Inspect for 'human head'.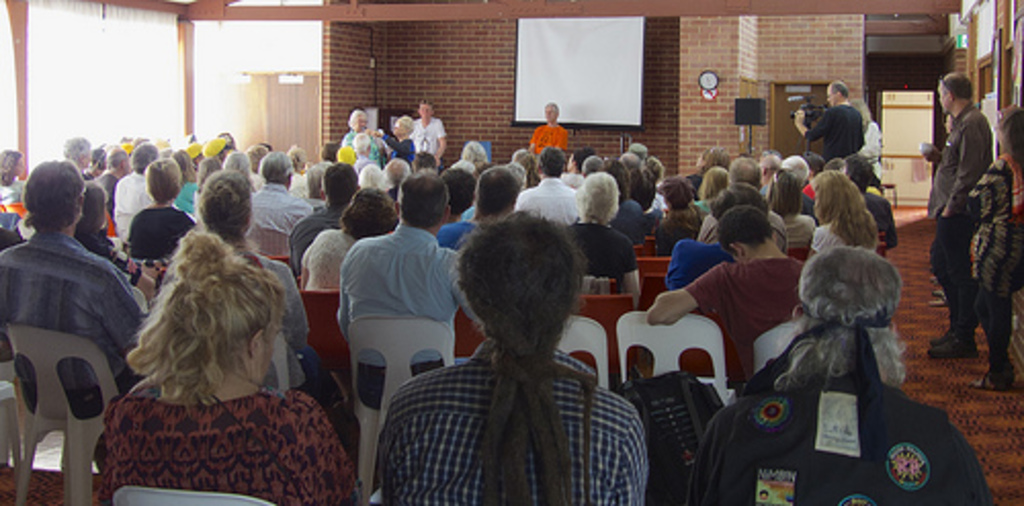
Inspection: select_region(0, 147, 23, 176).
